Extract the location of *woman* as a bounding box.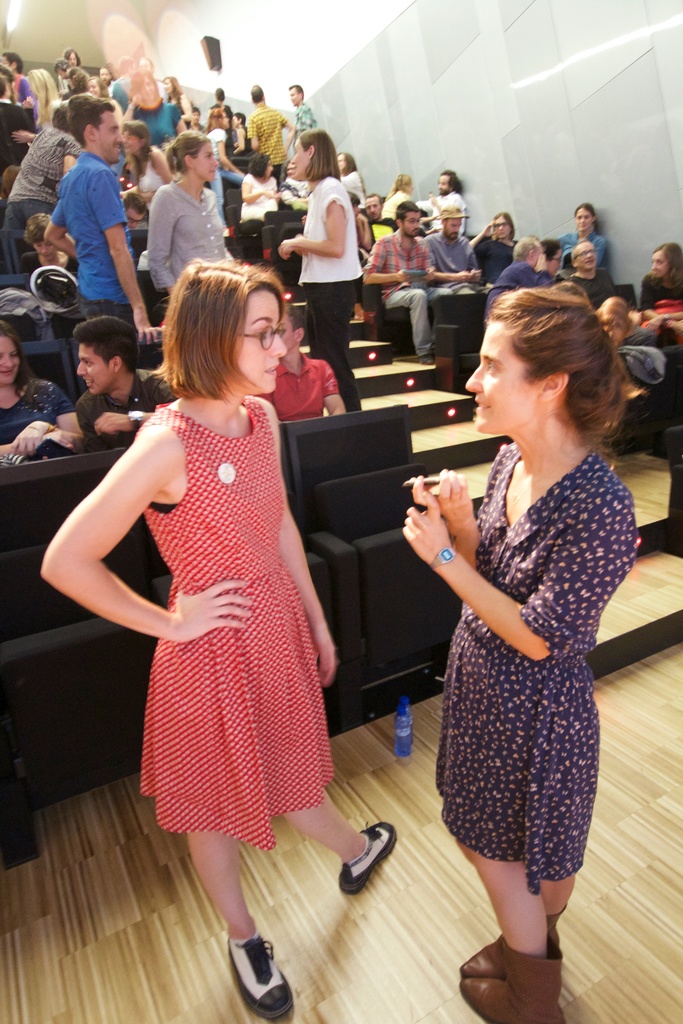
[126, 127, 241, 302].
